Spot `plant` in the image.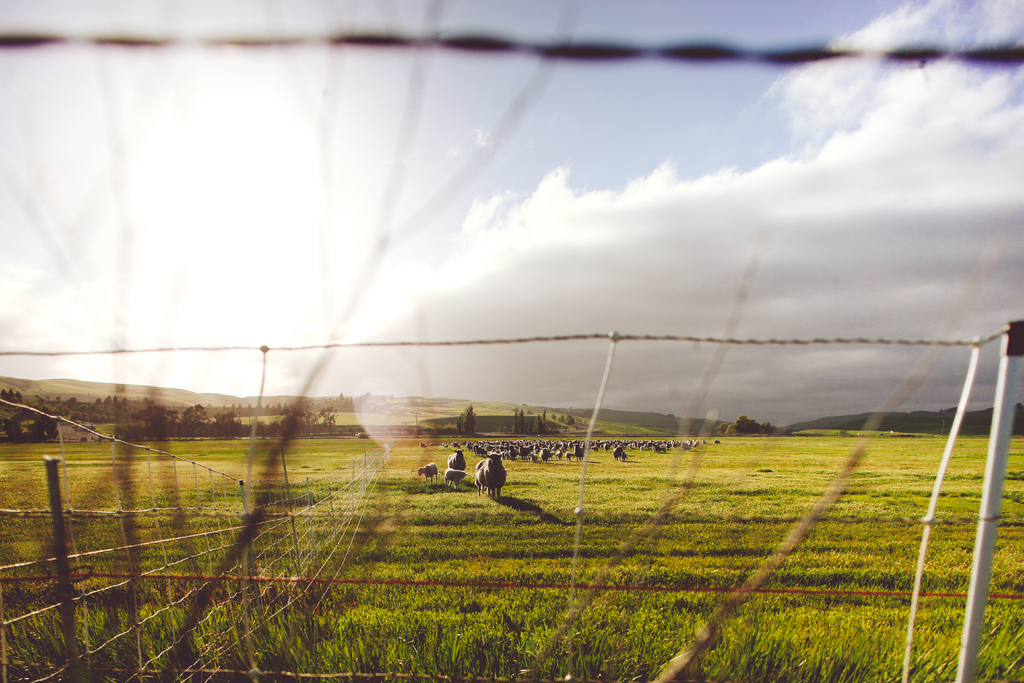
`plant` found at [125,411,161,441].
